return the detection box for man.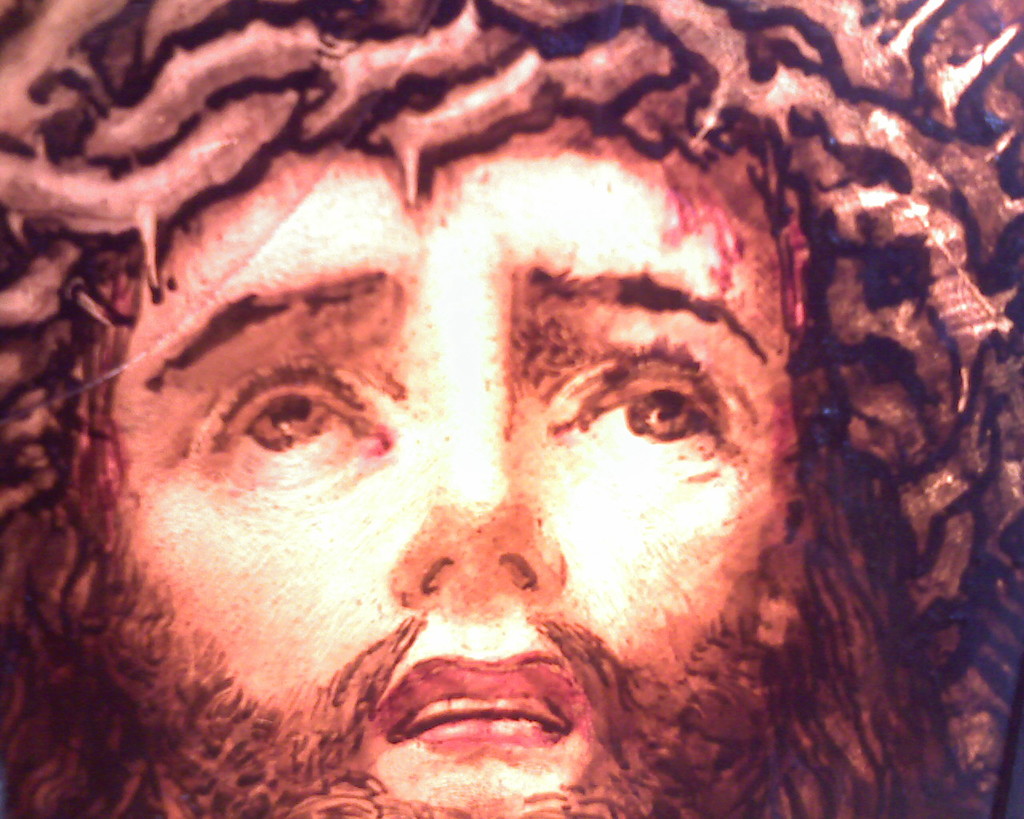
select_region(0, 76, 983, 818).
